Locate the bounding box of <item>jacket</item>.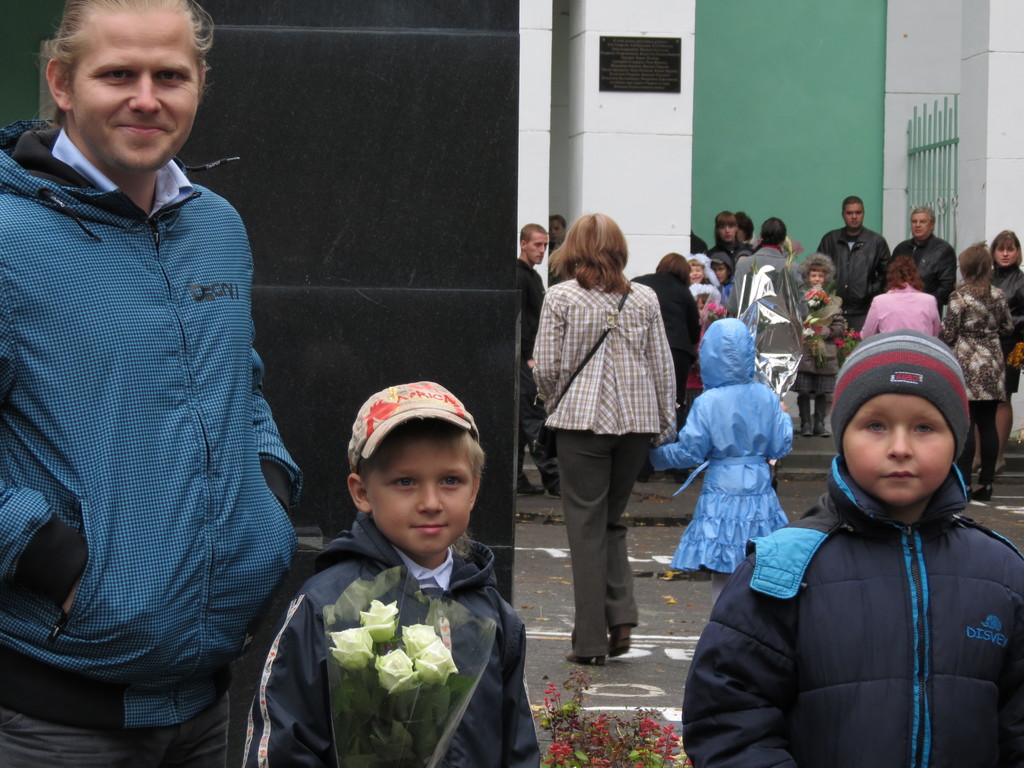
Bounding box: [x1=887, y1=232, x2=960, y2=309].
